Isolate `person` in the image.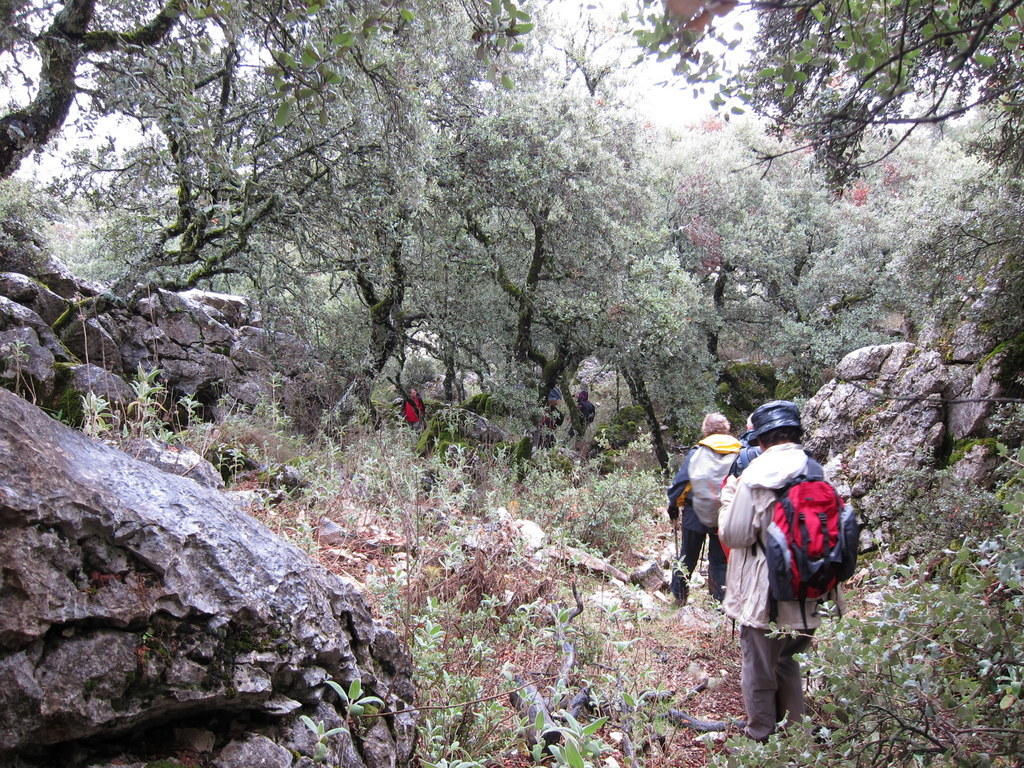
Isolated region: [711,396,844,744].
